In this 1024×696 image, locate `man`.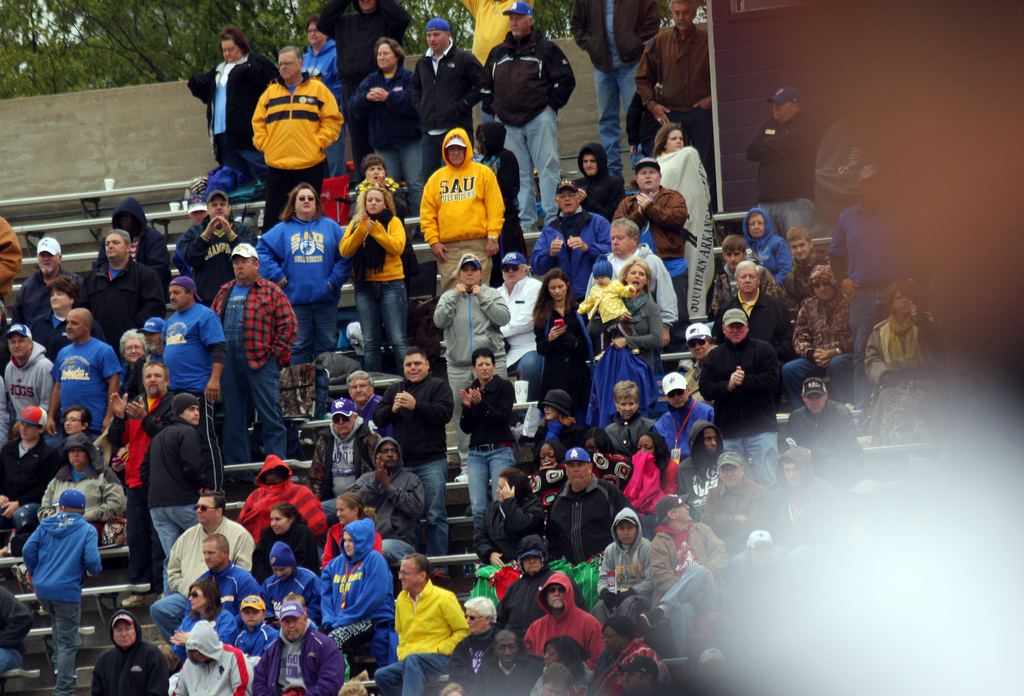
Bounding box: BBox(483, 3, 574, 231).
